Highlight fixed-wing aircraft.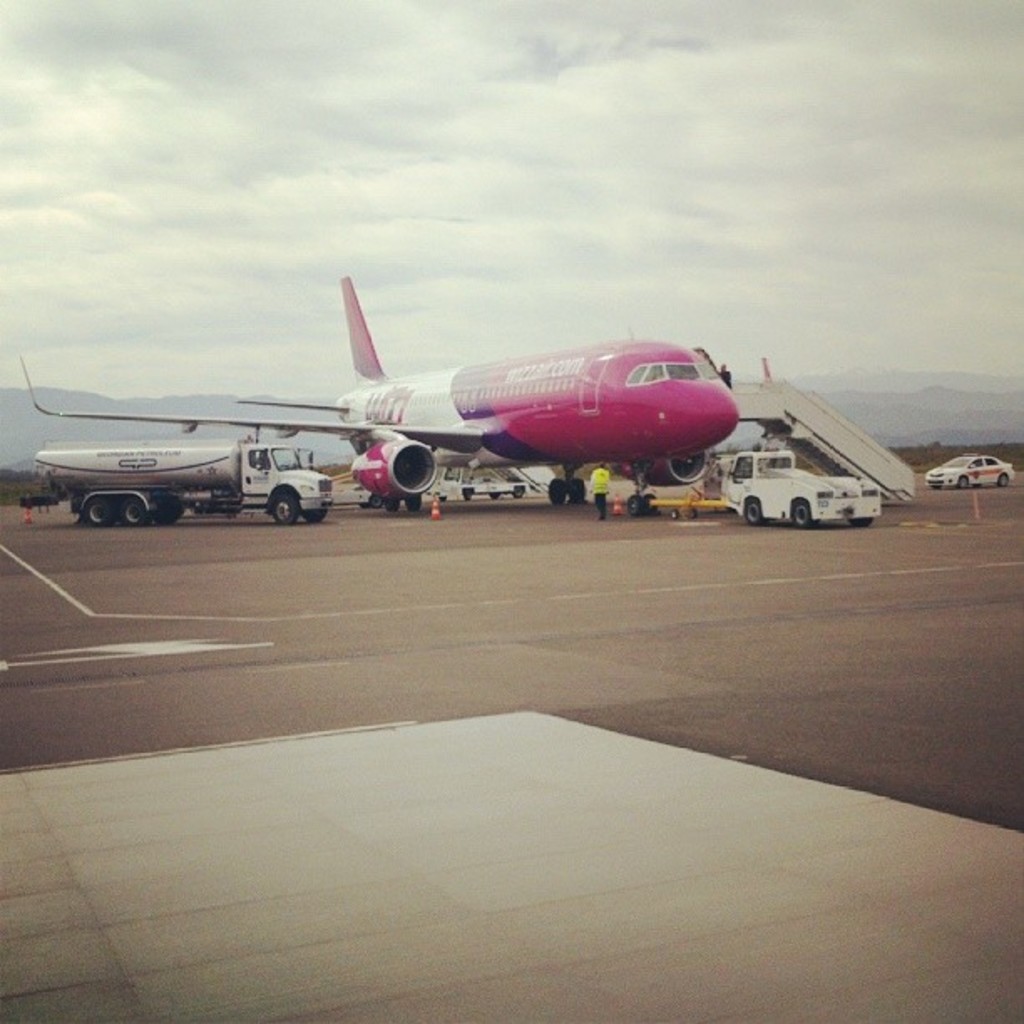
Highlighted region: bbox=[20, 264, 745, 522].
